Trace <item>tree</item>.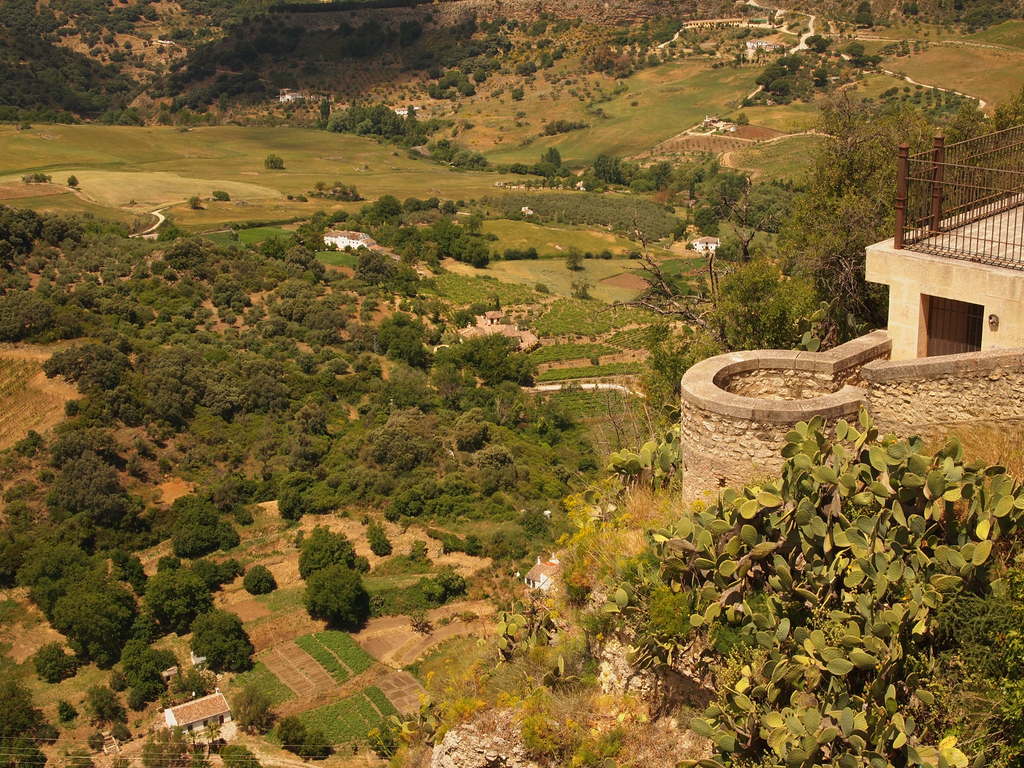
Traced to box(66, 181, 83, 186).
